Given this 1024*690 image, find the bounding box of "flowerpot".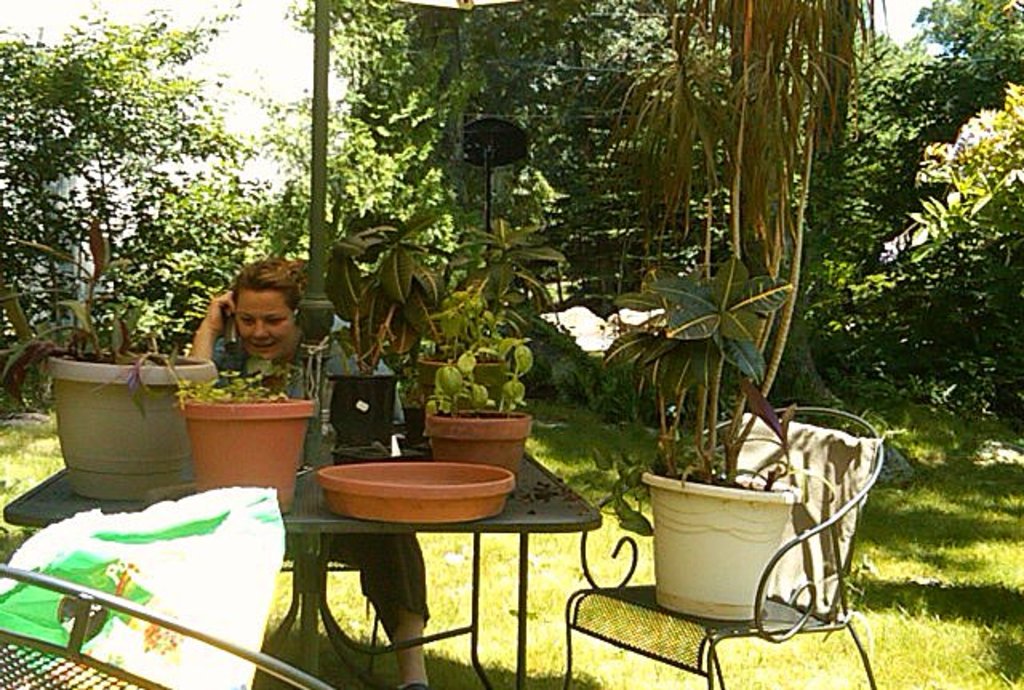
45:344:214:499.
